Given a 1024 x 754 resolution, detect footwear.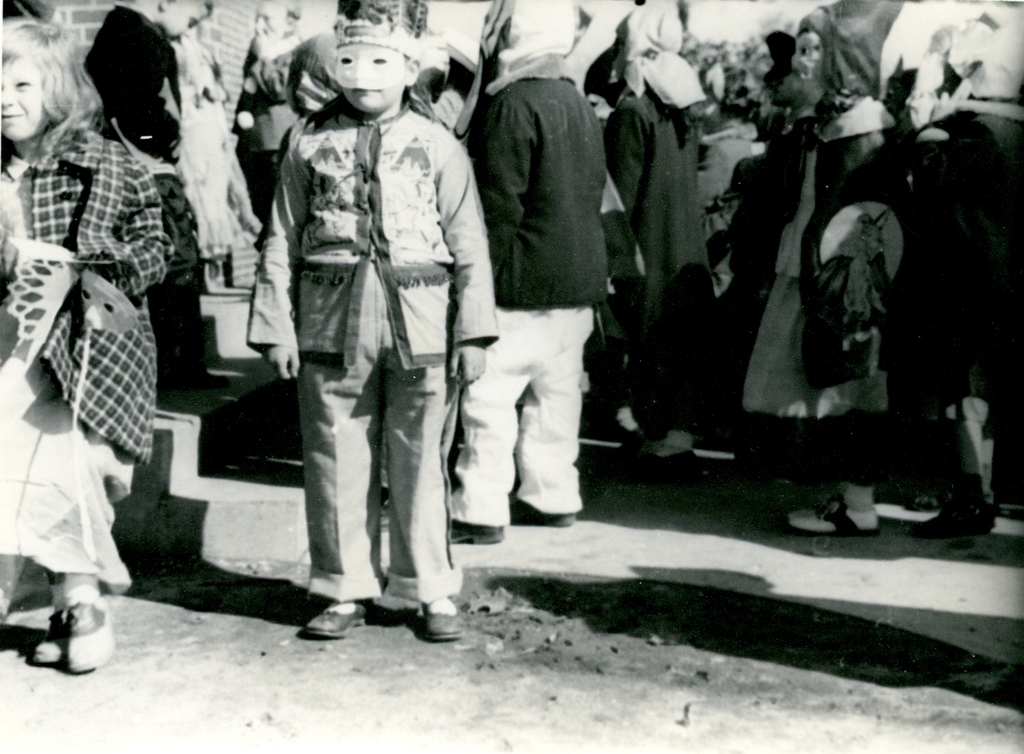
<box>69,599,112,670</box>.
